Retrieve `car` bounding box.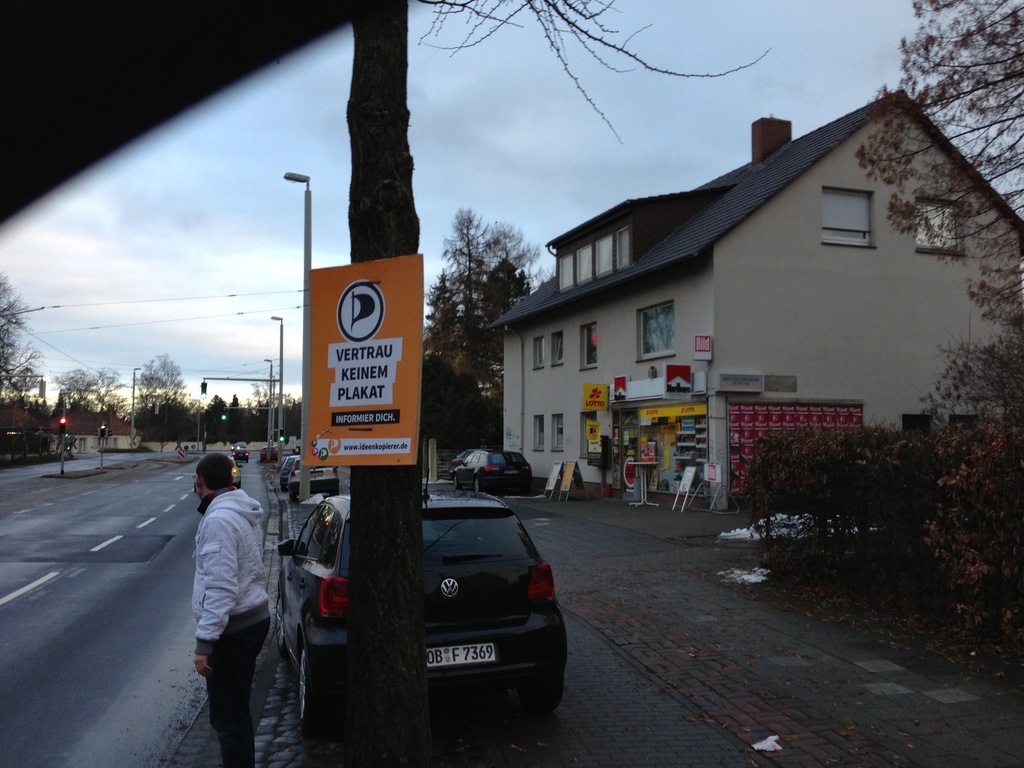
Bounding box: 262/444/278/462.
